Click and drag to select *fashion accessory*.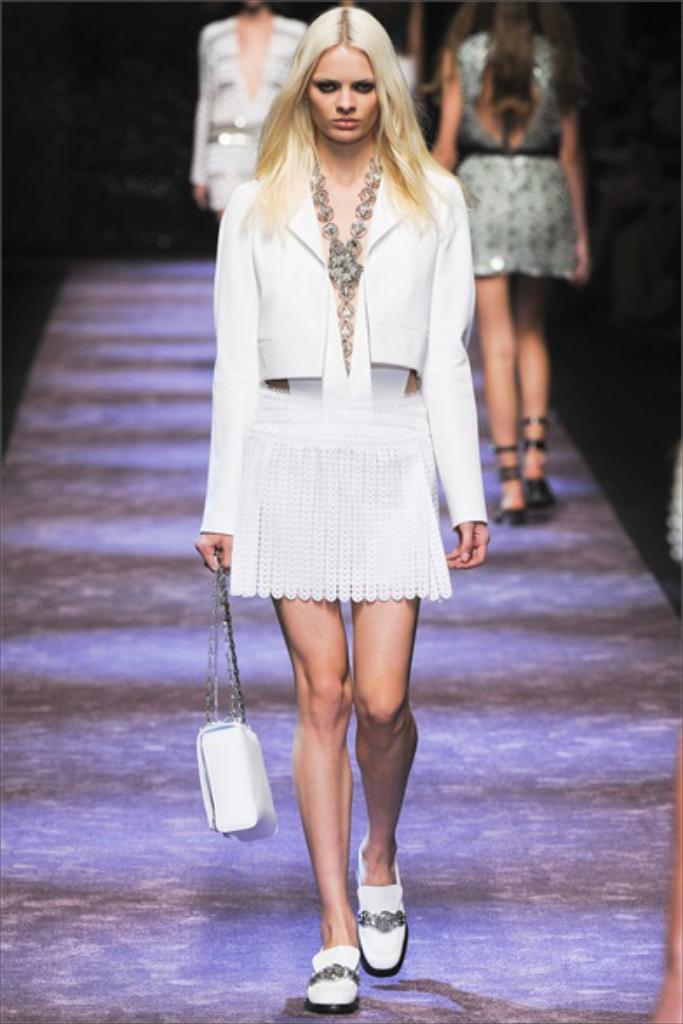
Selection: Rect(498, 446, 530, 522).
